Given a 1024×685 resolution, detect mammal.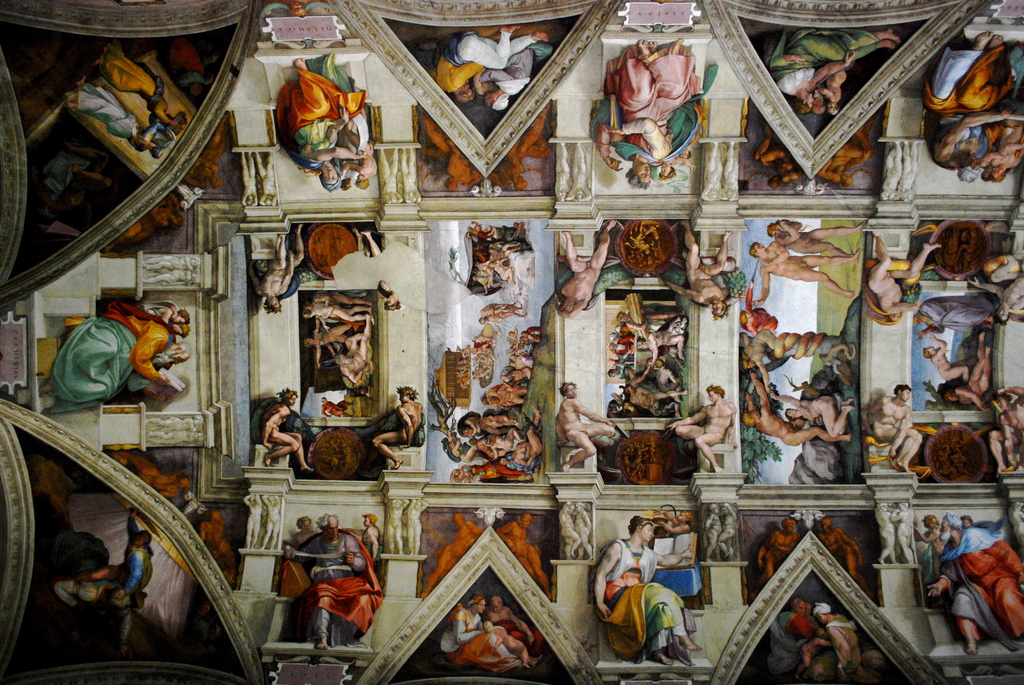
(left=924, top=335, right=973, bottom=384).
